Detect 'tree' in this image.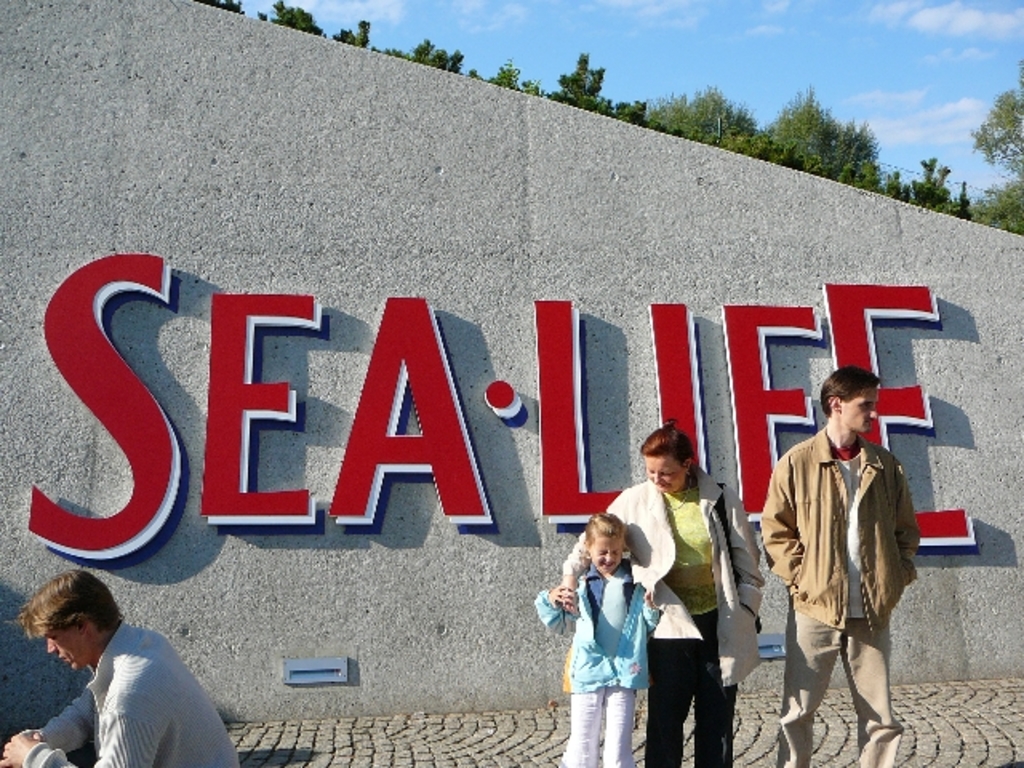
Detection: [331,14,376,51].
